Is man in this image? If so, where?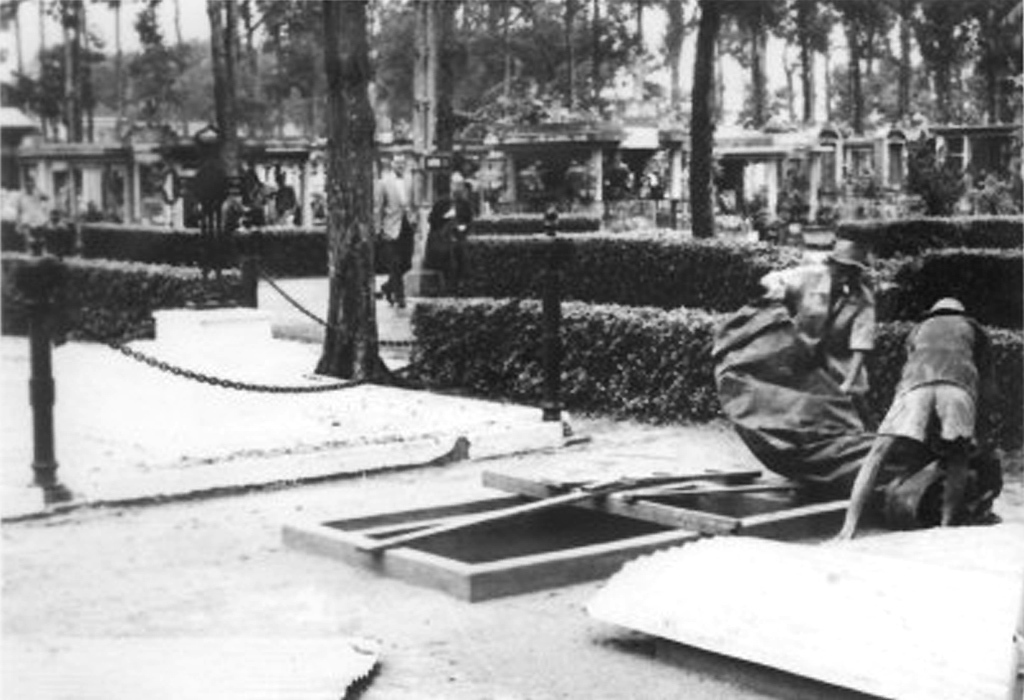
Yes, at region(828, 297, 1000, 541).
